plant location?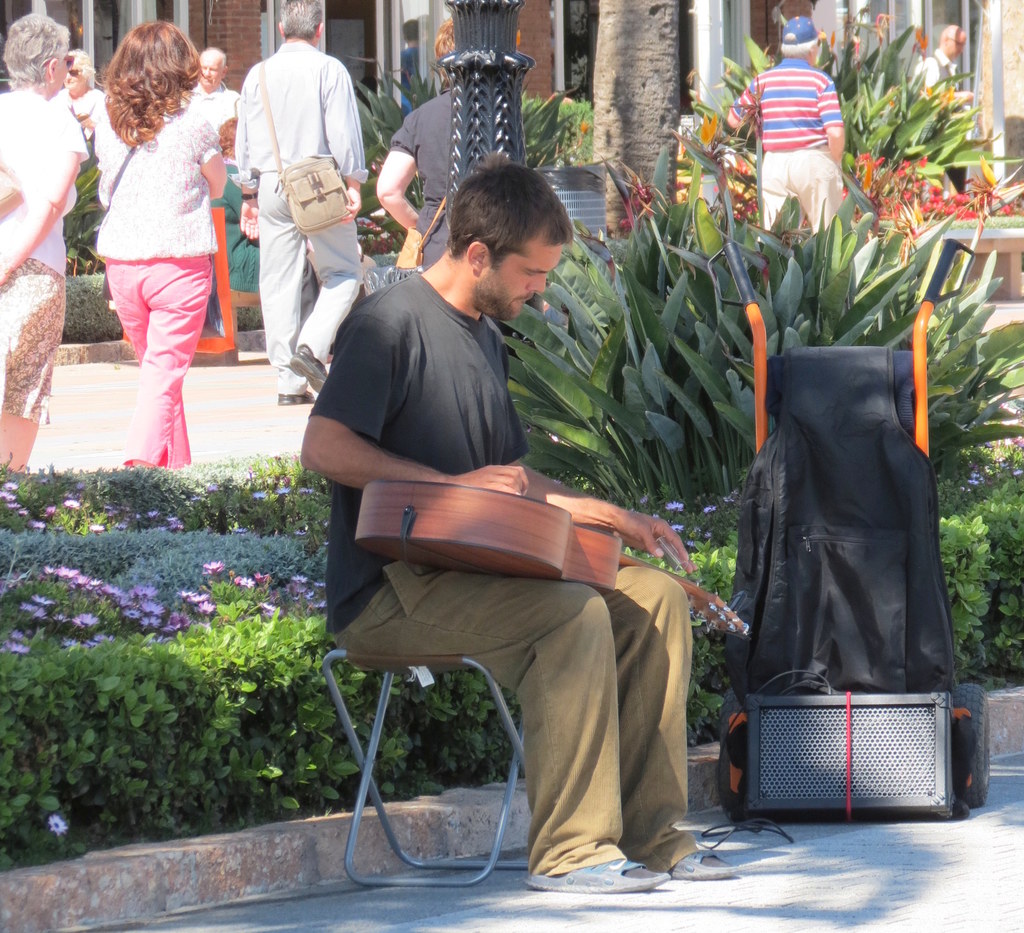
l=66, t=166, r=108, b=274
